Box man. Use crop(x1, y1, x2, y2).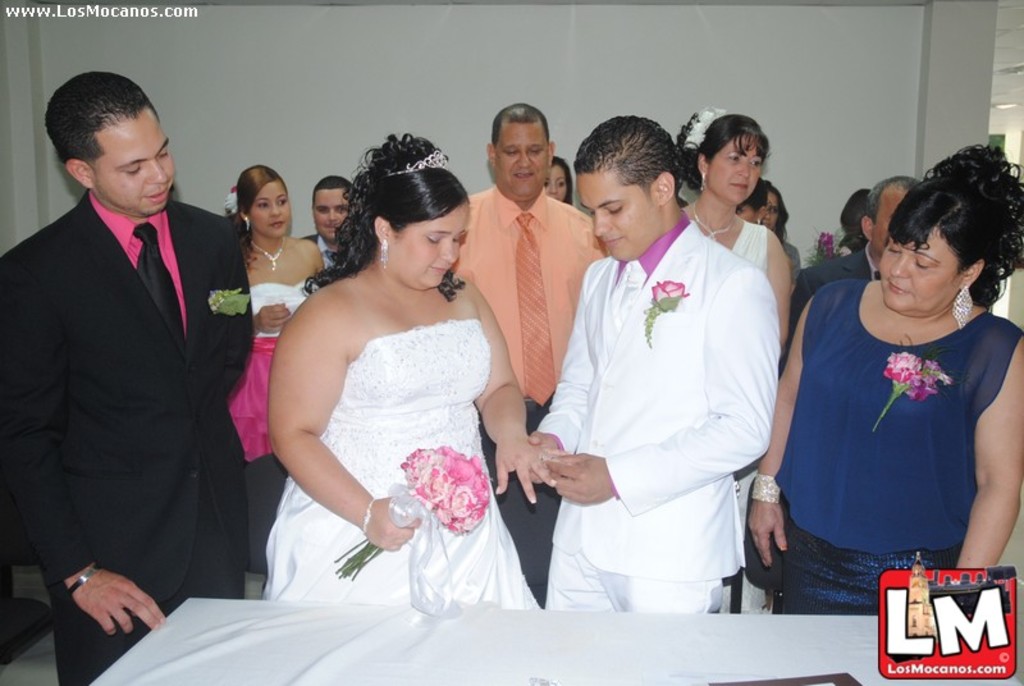
crop(300, 174, 358, 270).
